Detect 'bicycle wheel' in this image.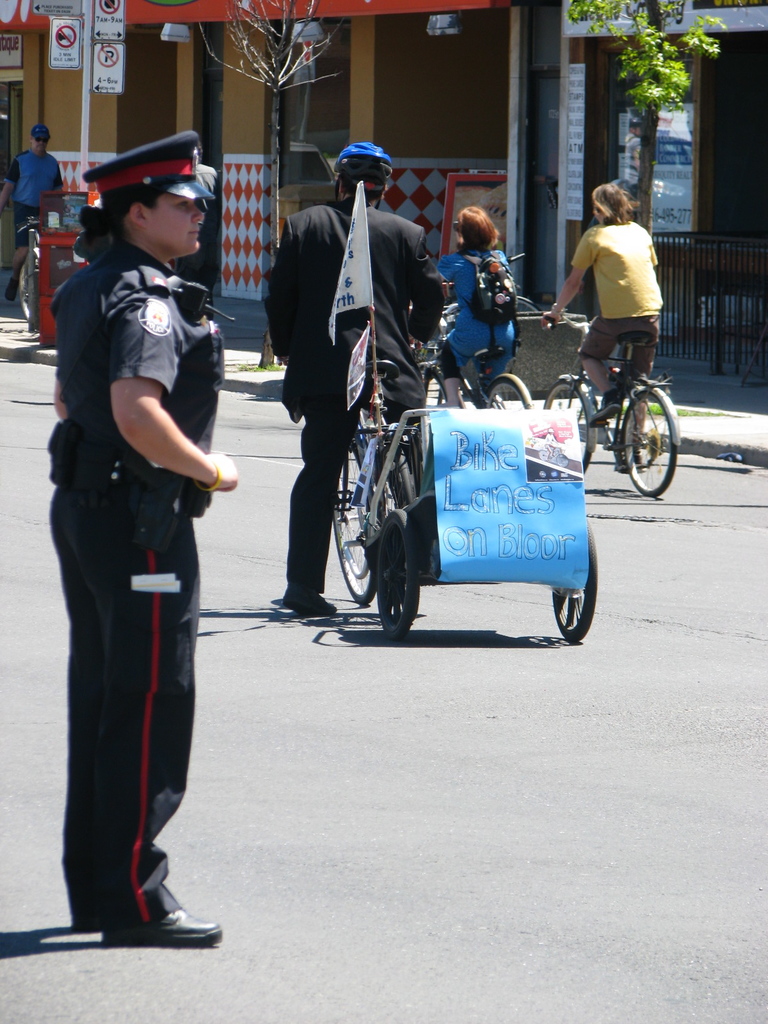
Detection: [535, 376, 600, 472].
